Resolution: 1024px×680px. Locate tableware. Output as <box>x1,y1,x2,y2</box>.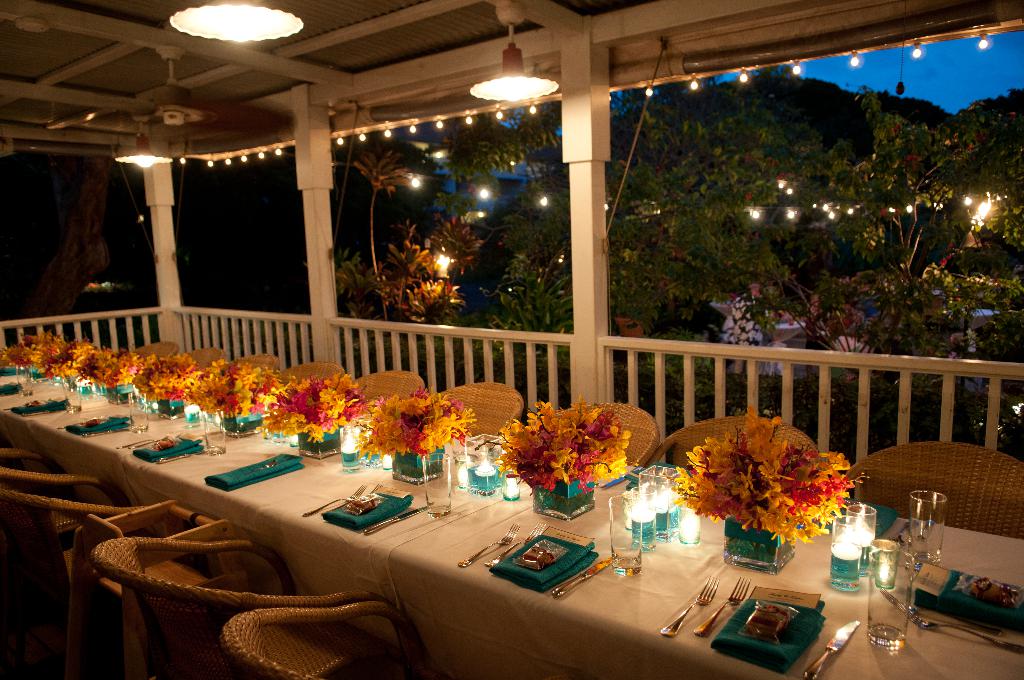
<box>871,551,909,652</box>.
